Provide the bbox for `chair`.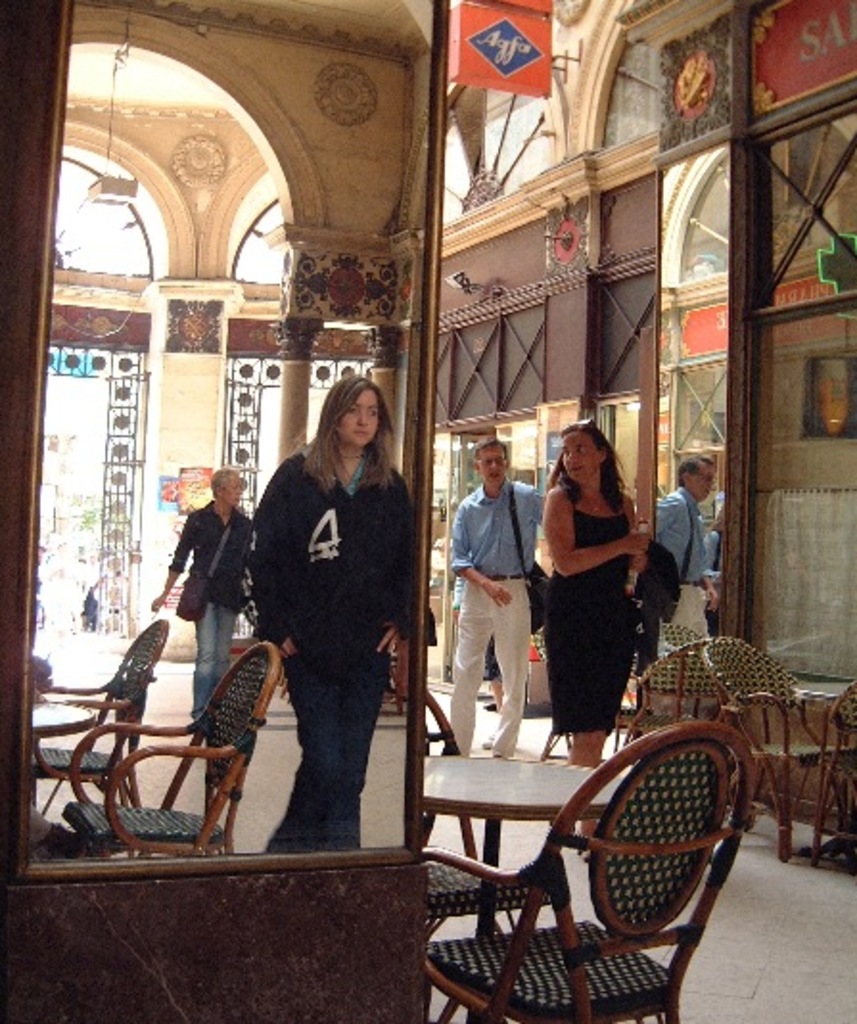
box(65, 633, 276, 848).
